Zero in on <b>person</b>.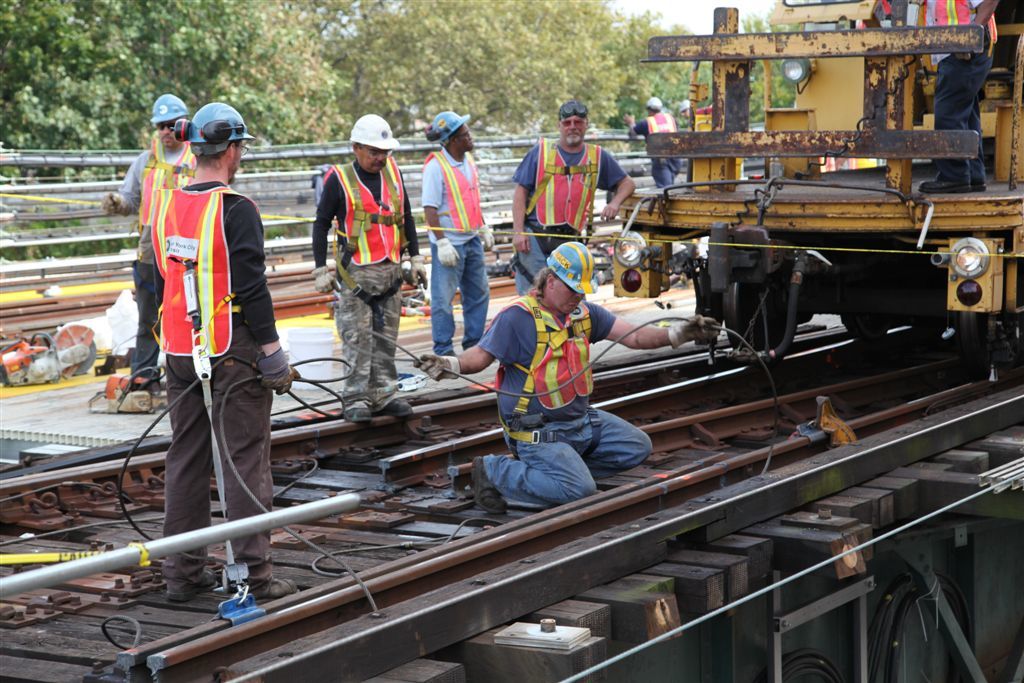
Zeroed in: [412, 244, 727, 498].
